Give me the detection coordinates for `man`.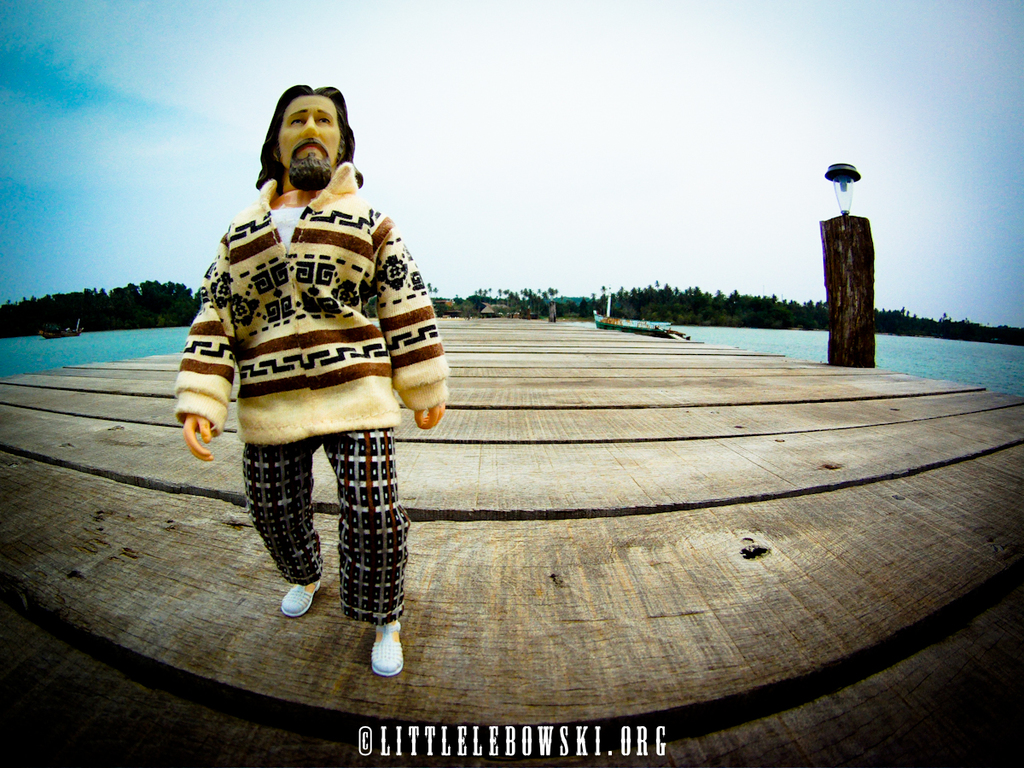
crop(164, 82, 449, 677).
